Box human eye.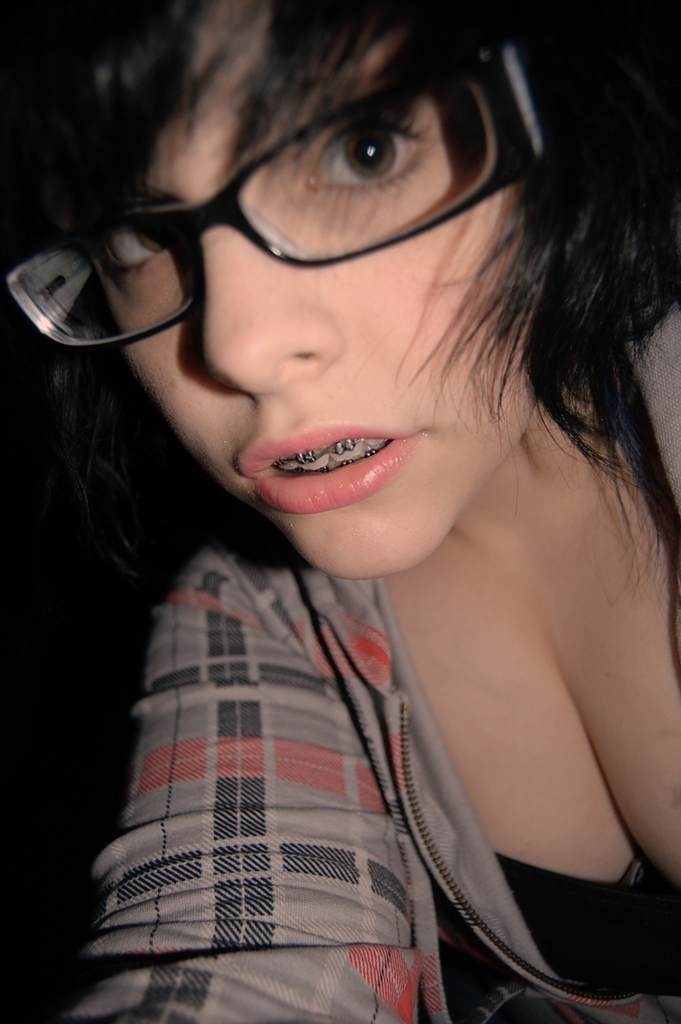
<region>298, 115, 437, 199</region>.
